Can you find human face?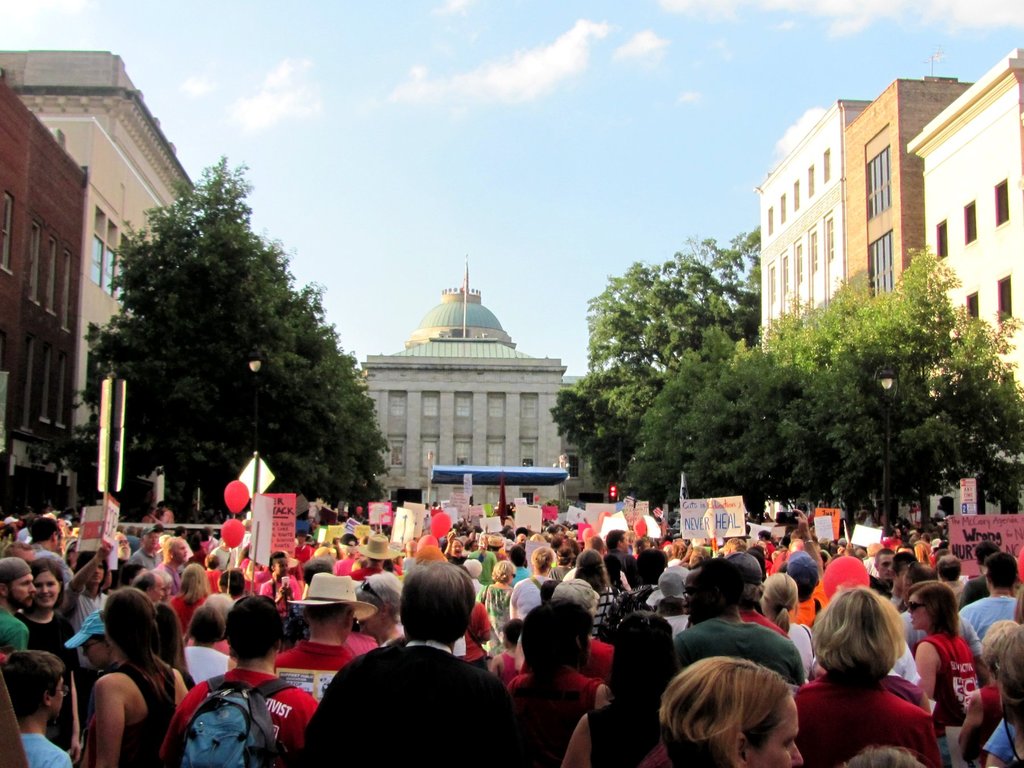
Yes, bounding box: [274, 557, 290, 575].
